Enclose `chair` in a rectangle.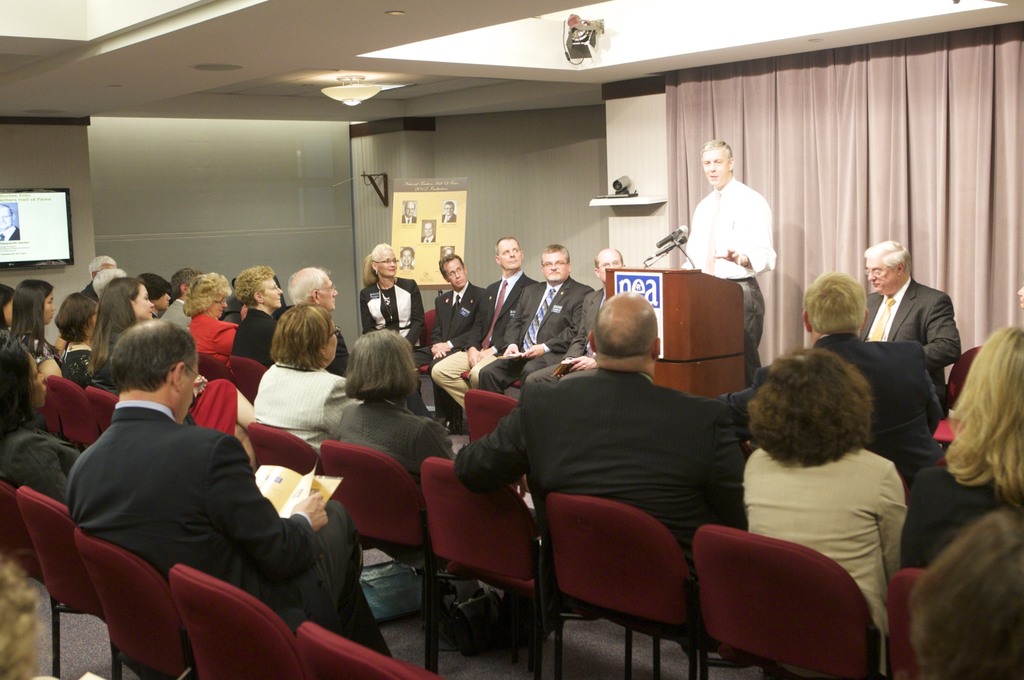
Rect(461, 390, 524, 487).
